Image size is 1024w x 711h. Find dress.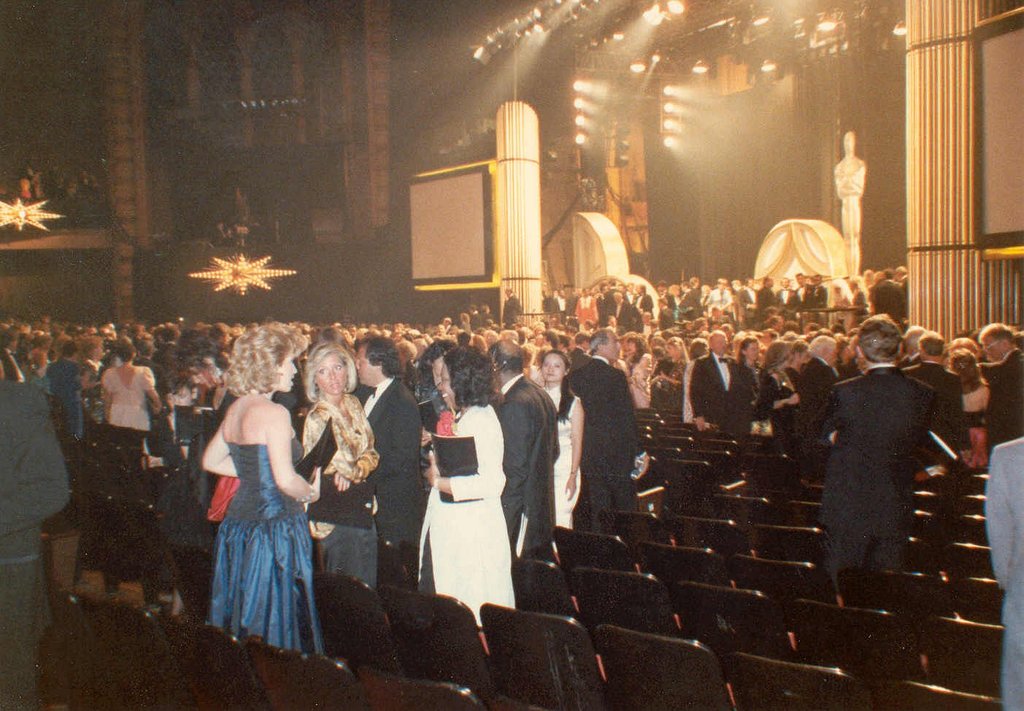
<bbox>551, 387, 584, 553</bbox>.
